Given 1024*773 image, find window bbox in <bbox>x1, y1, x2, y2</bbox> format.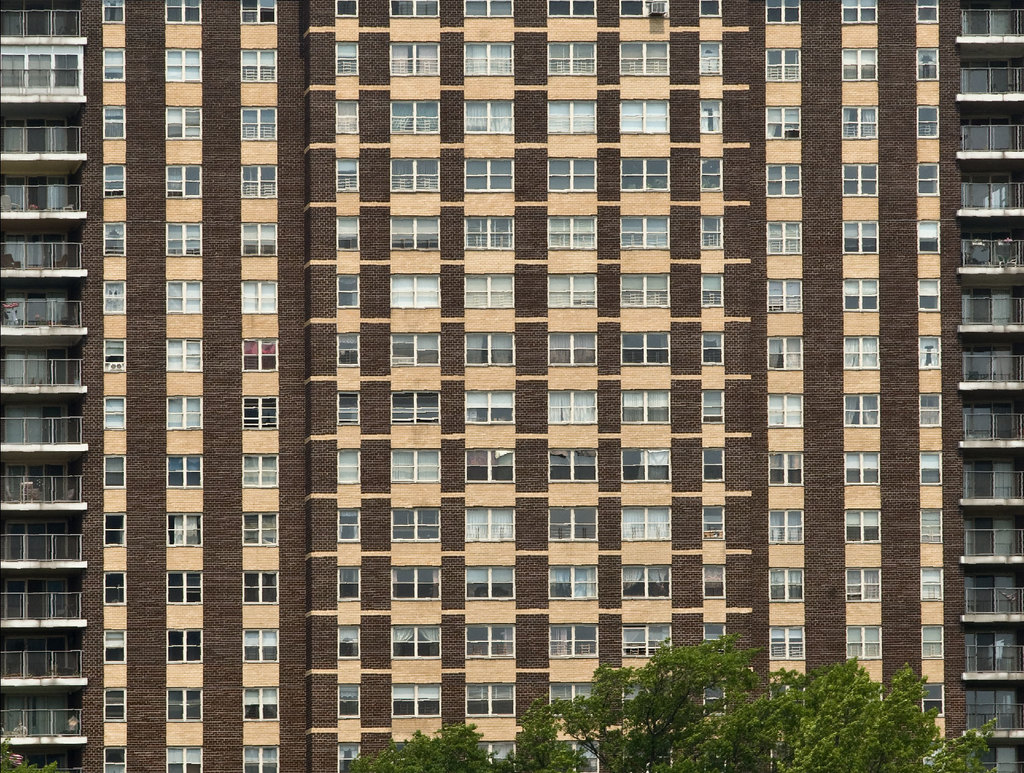
<bbox>166, 690, 204, 724</bbox>.
